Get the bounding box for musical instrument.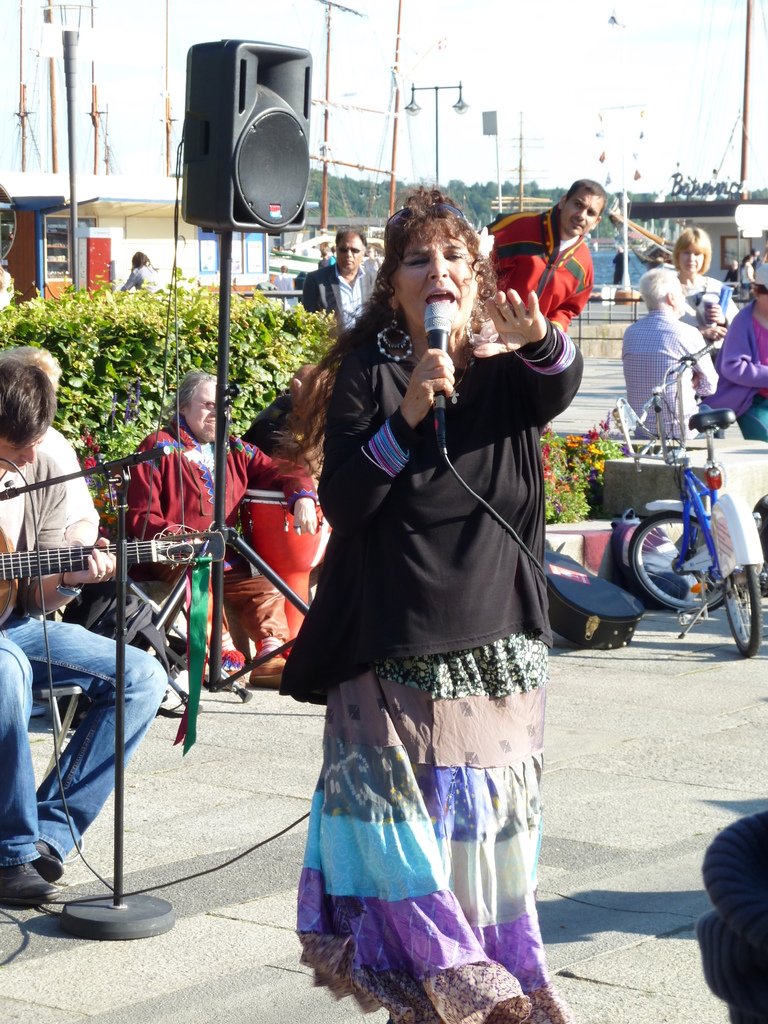
<region>551, 556, 651, 660</region>.
